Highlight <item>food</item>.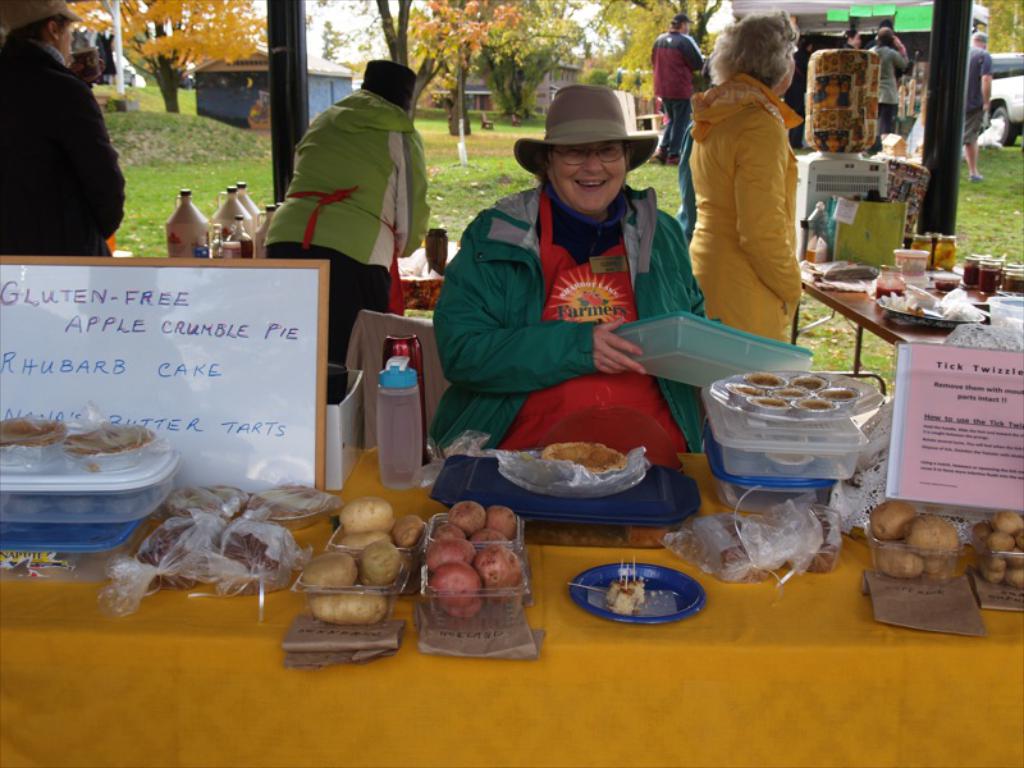
Highlighted region: box(0, 413, 64, 451).
